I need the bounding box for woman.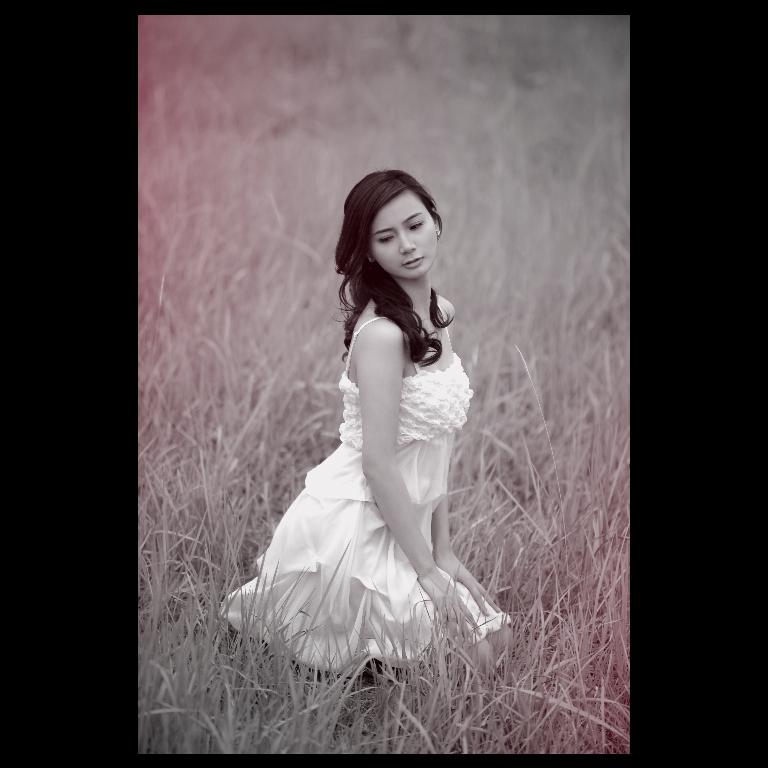
Here it is: {"x1": 224, "y1": 147, "x2": 515, "y2": 692}.
